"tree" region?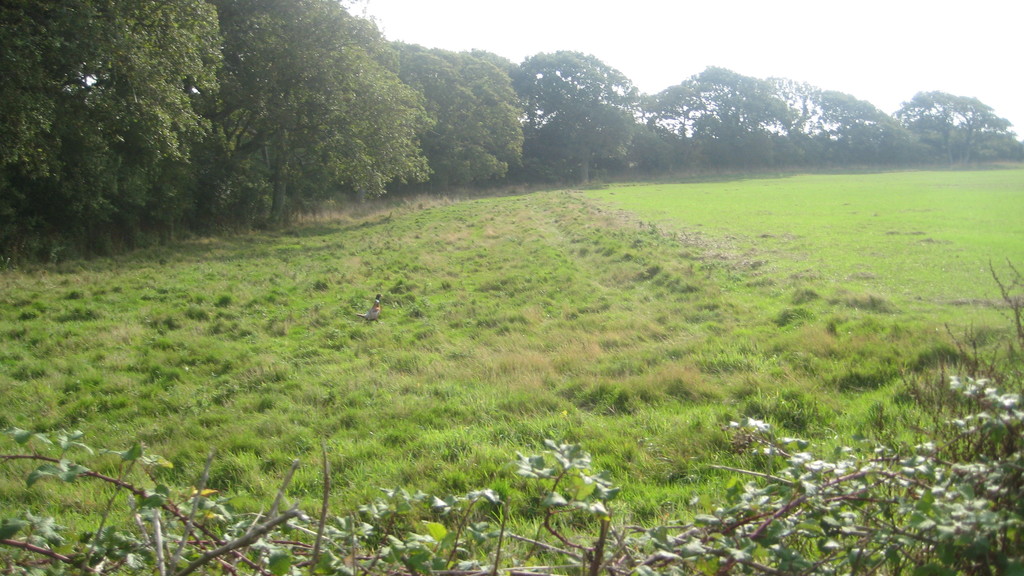
[648,68,788,144]
